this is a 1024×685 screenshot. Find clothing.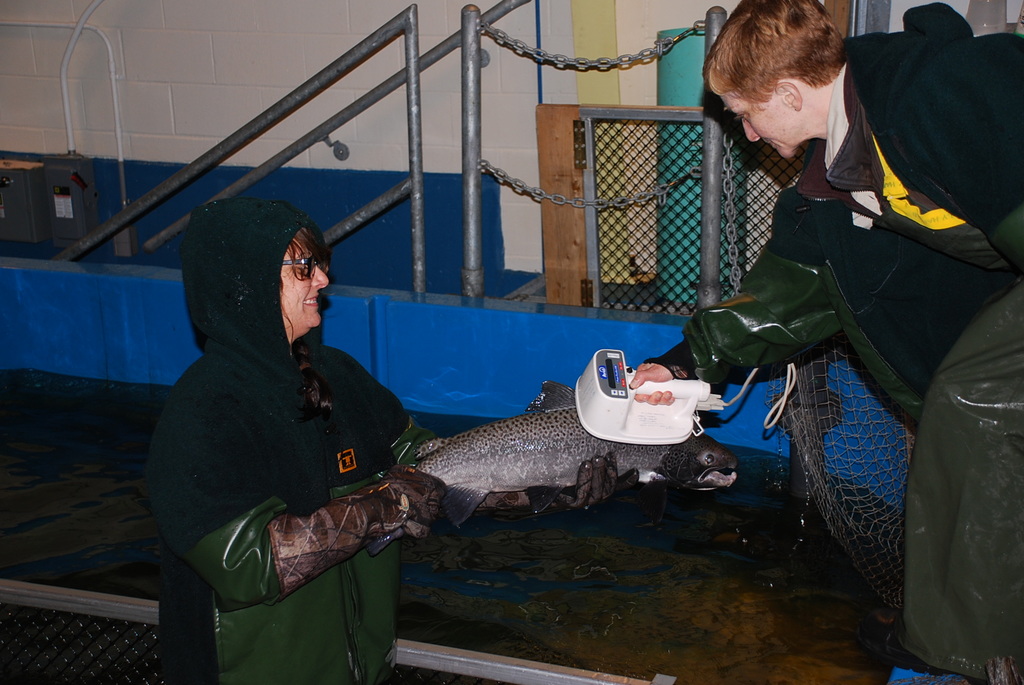
Bounding box: (643,2,1023,684).
